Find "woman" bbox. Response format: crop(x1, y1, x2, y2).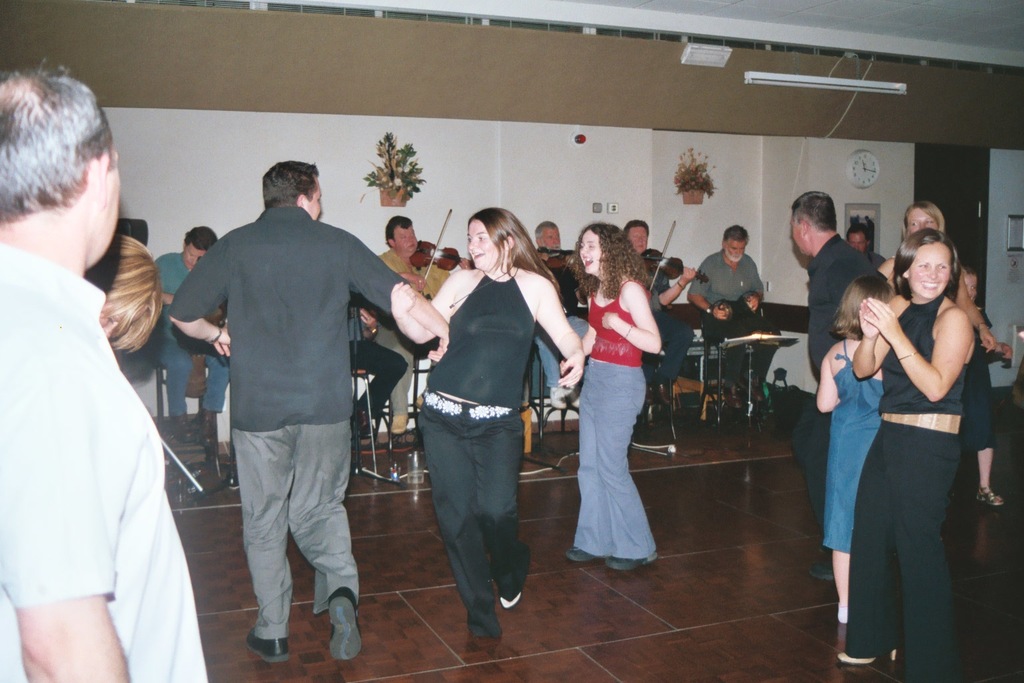
crop(835, 229, 983, 682).
